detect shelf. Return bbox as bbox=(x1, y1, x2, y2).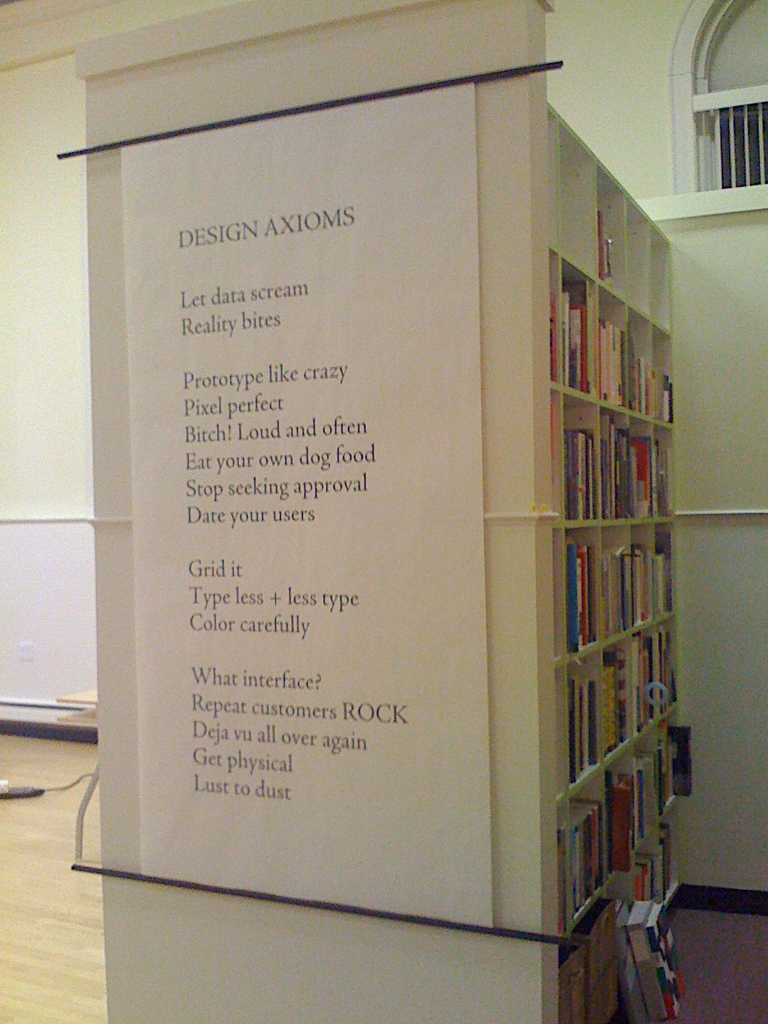
bbox=(589, 156, 631, 313).
